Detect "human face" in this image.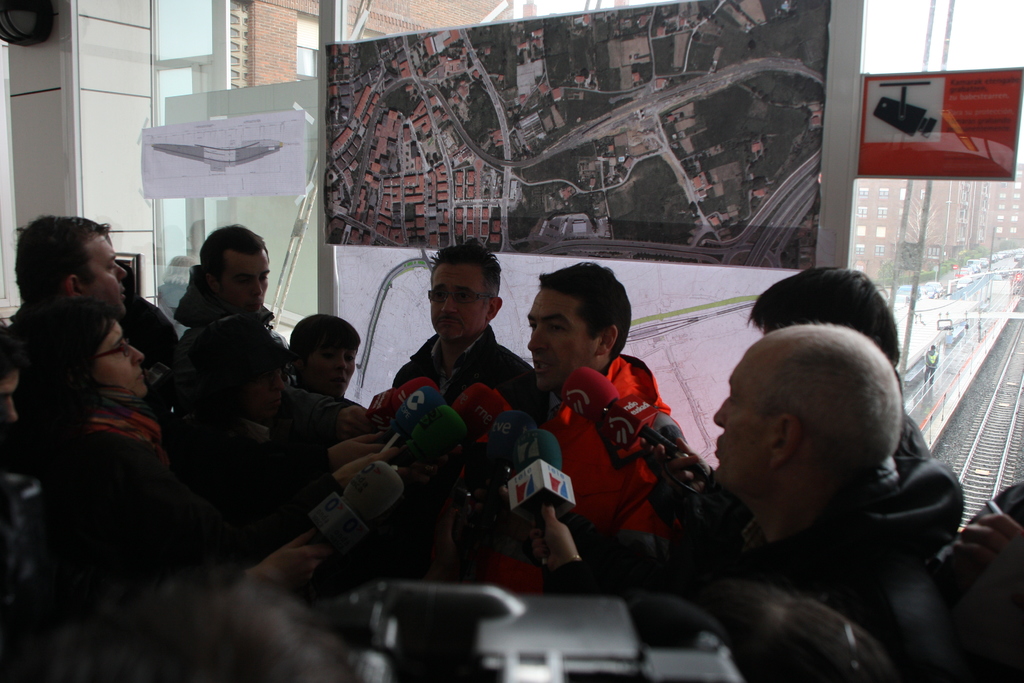
Detection: bbox(307, 336, 353, 407).
